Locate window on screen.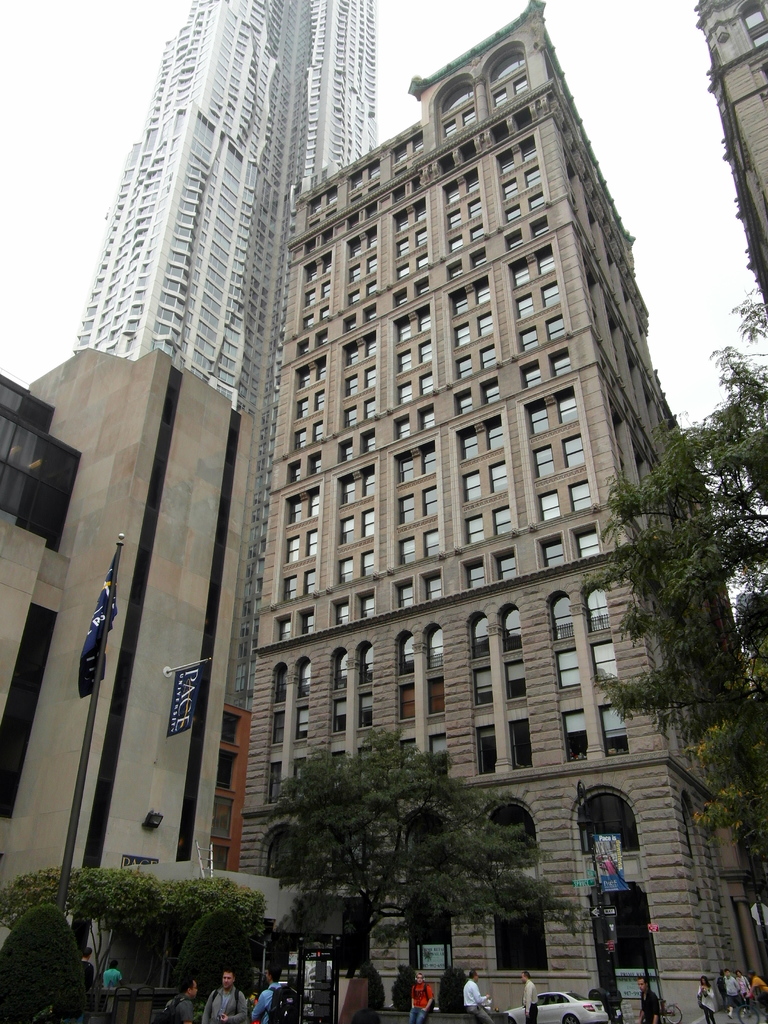
On screen at bbox=(541, 541, 562, 568).
